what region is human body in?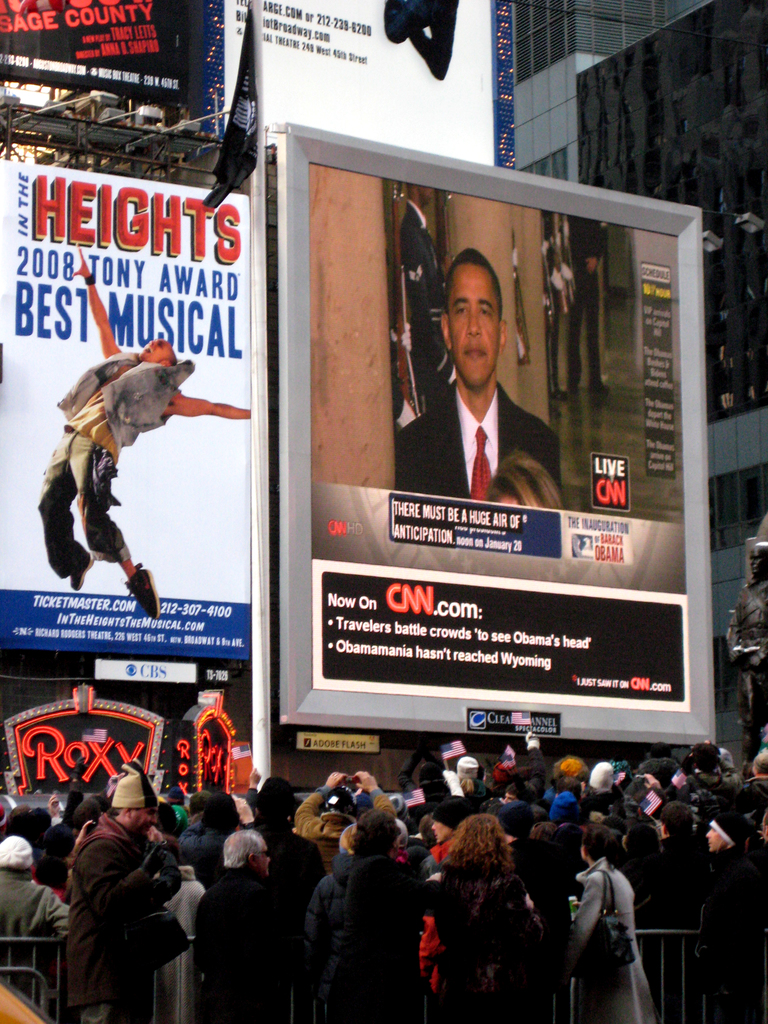
(x1=0, y1=838, x2=93, y2=1009).
